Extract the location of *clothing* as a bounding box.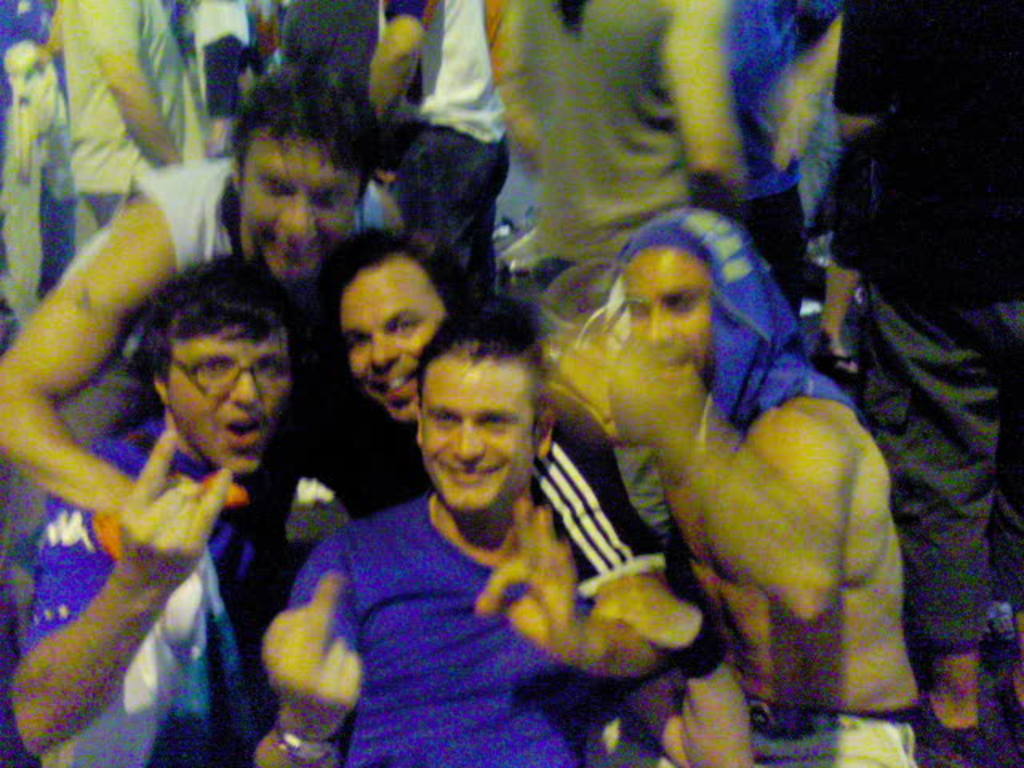
[56,0,200,237].
